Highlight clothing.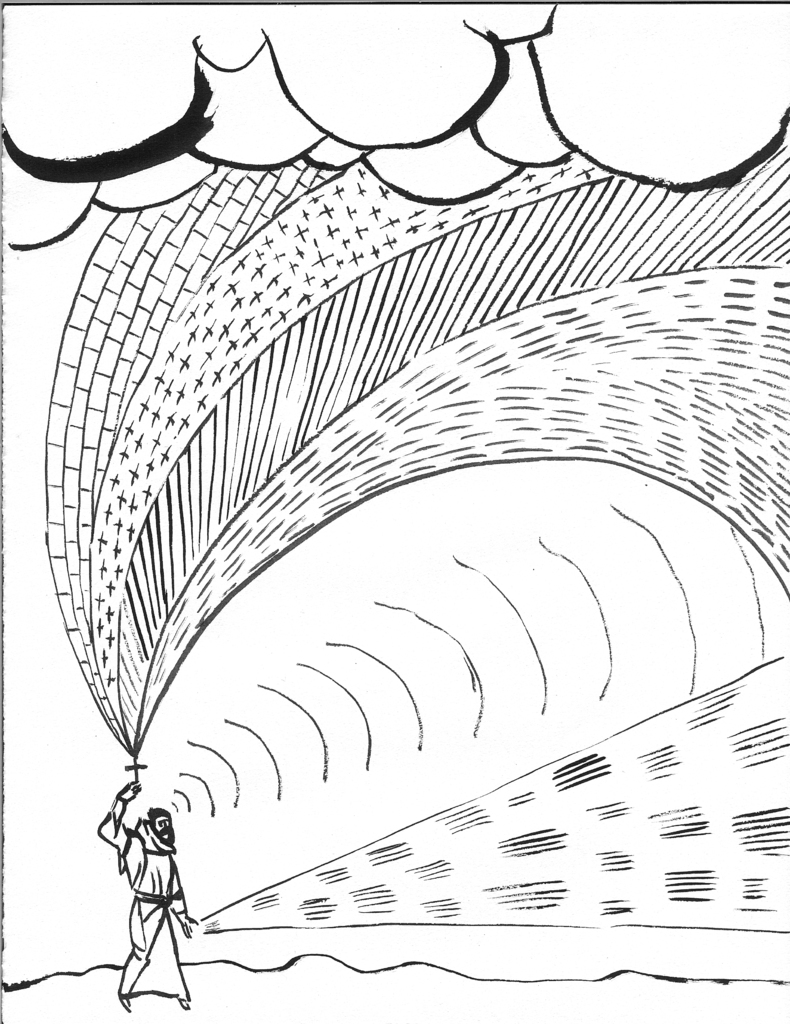
Highlighted region: l=90, t=798, r=195, b=993.
